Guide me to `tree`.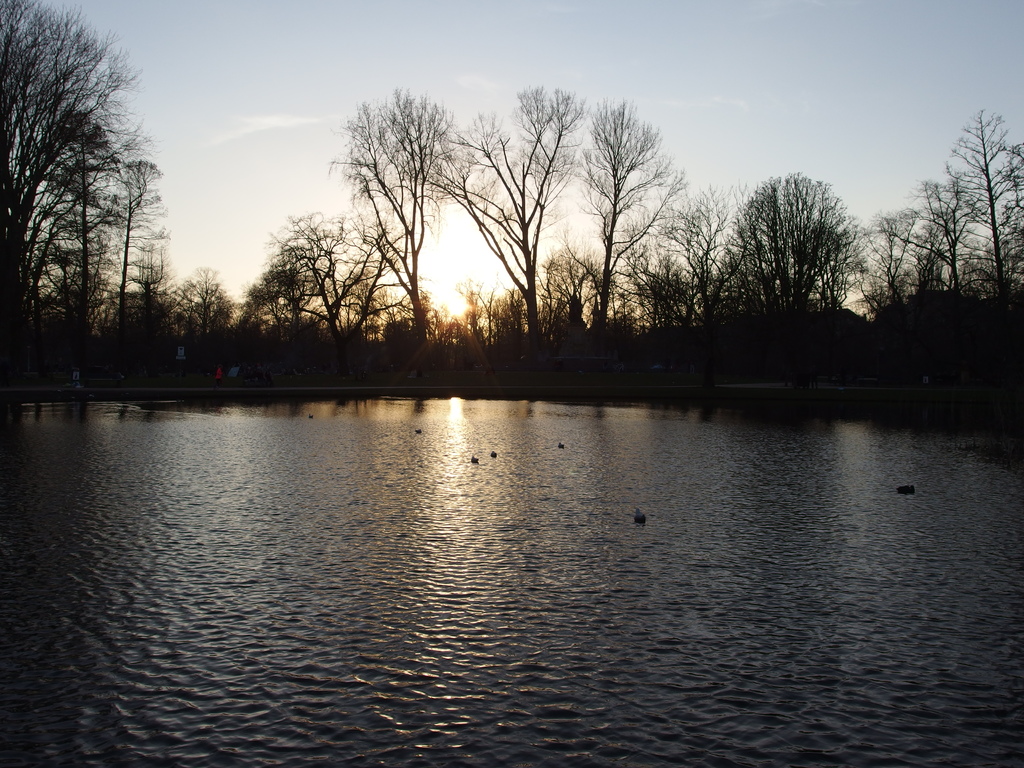
Guidance: <region>104, 155, 164, 346</region>.
